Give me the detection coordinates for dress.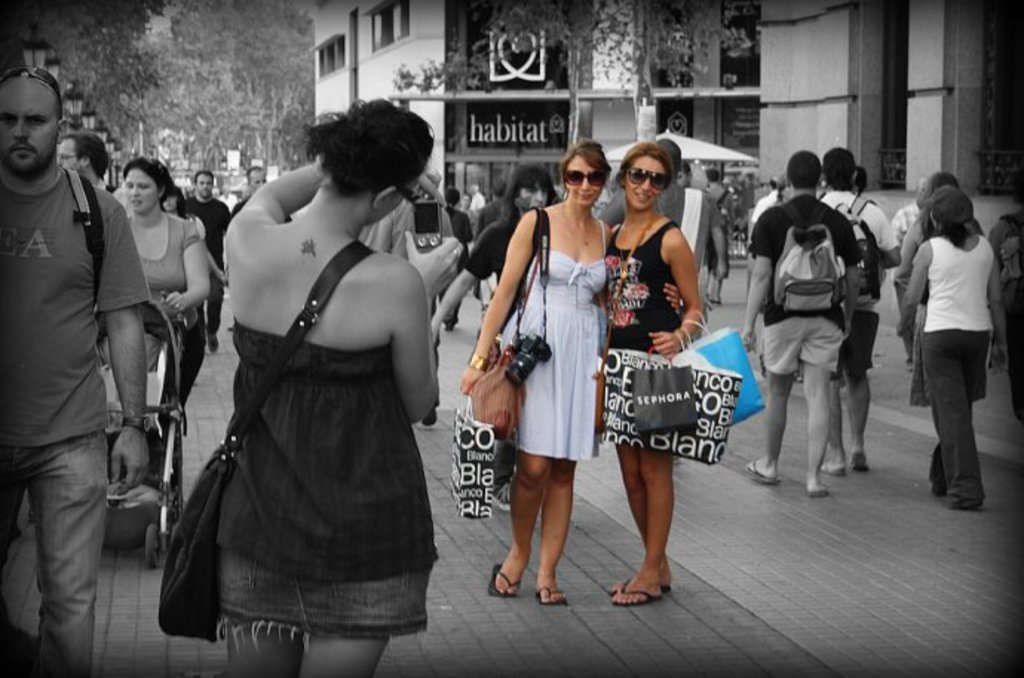
bbox=(499, 224, 604, 452).
